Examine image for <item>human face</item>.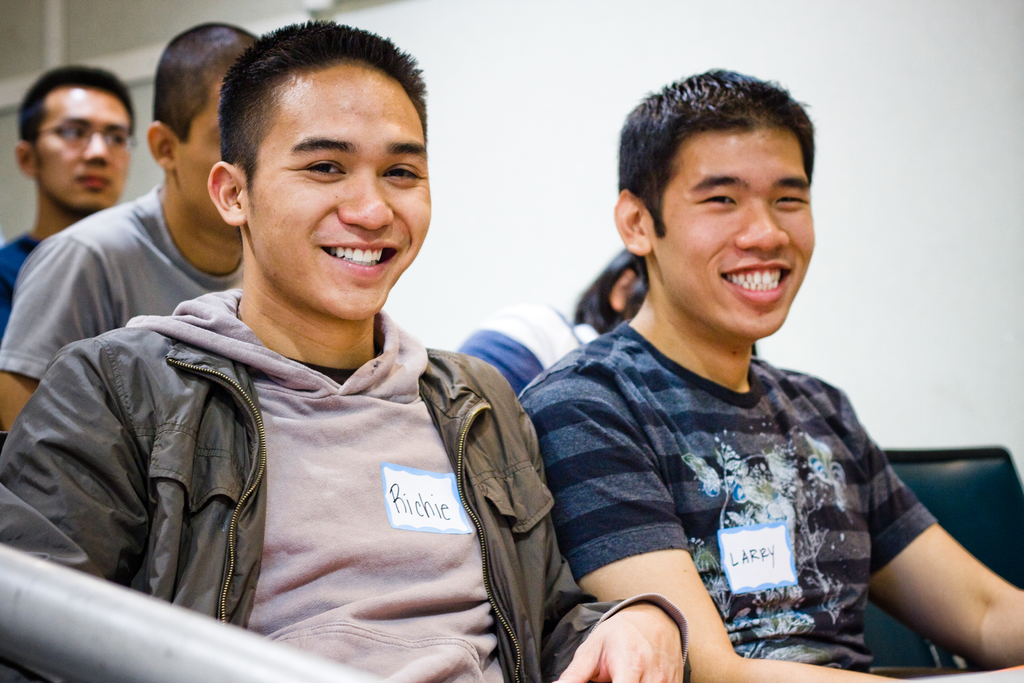
Examination result: rect(656, 129, 813, 336).
